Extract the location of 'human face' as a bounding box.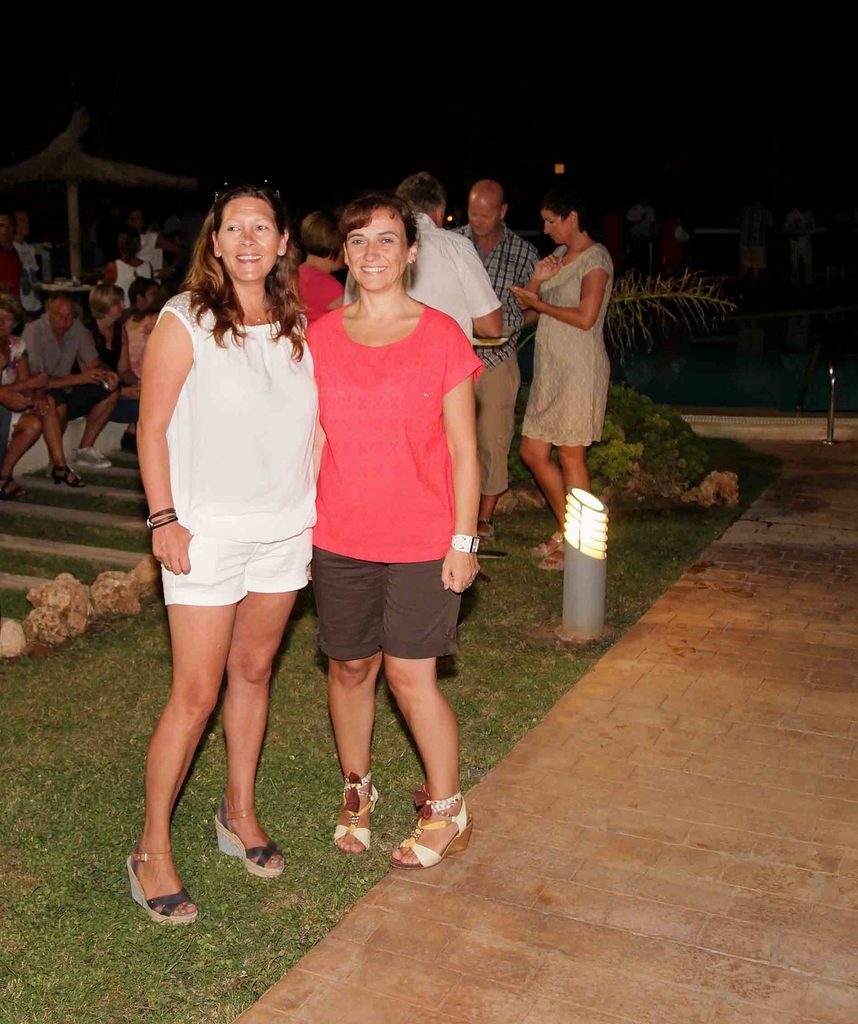
345:209:409:291.
